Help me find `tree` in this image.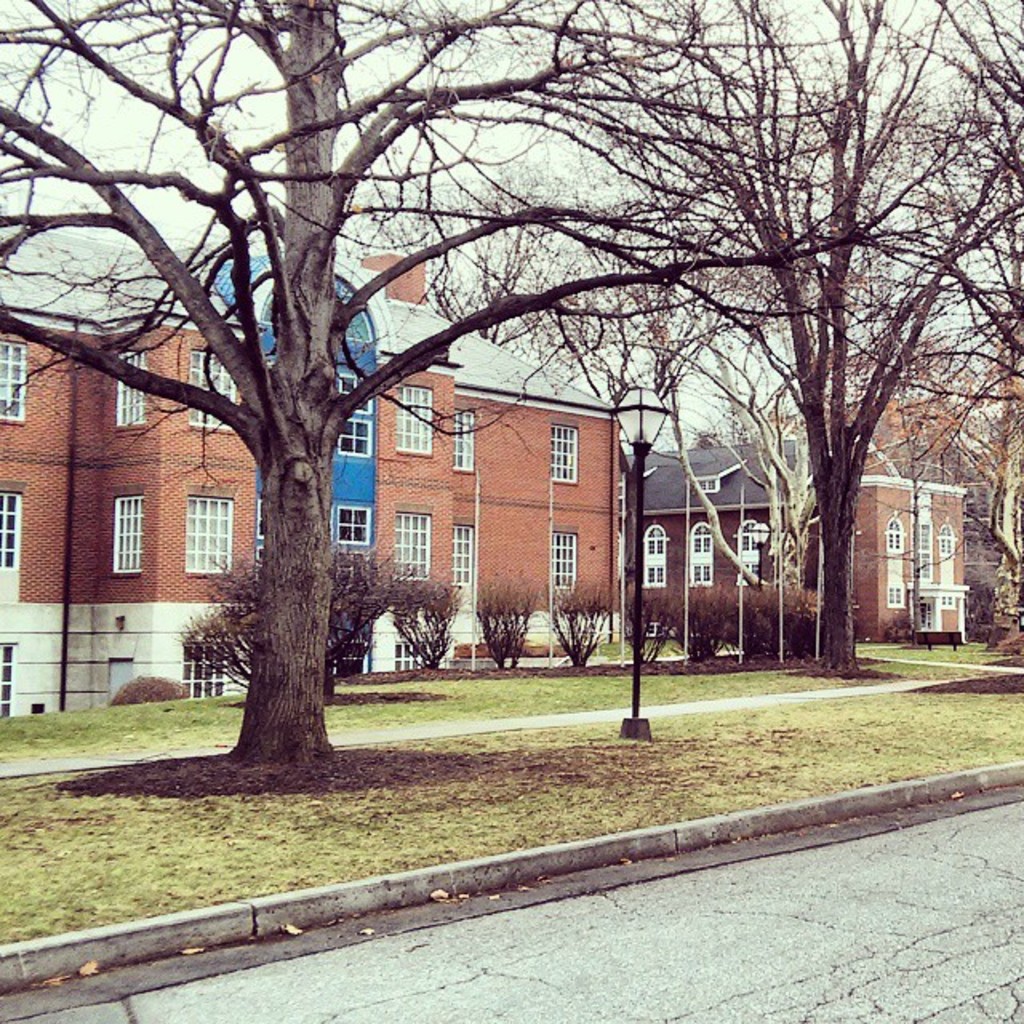
Found it: {"left": 574, "top": 150, "right": 840, "bottom": 651}.
